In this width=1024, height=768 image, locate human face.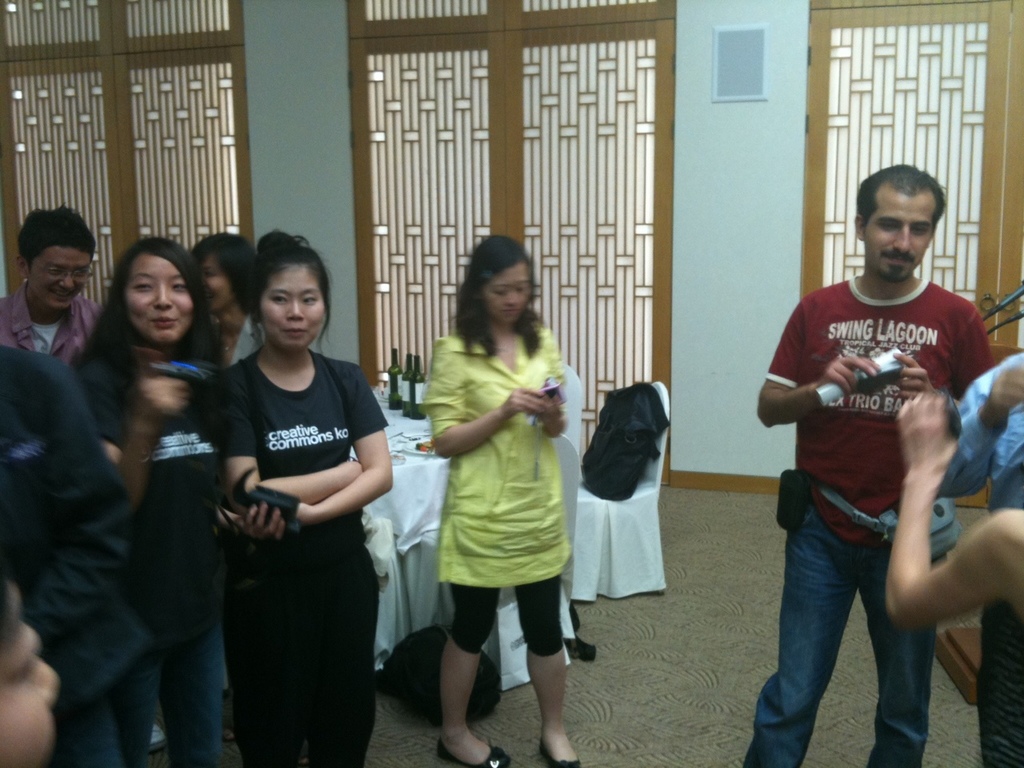
Bounding box: <box>865,191,935,279</box>.
